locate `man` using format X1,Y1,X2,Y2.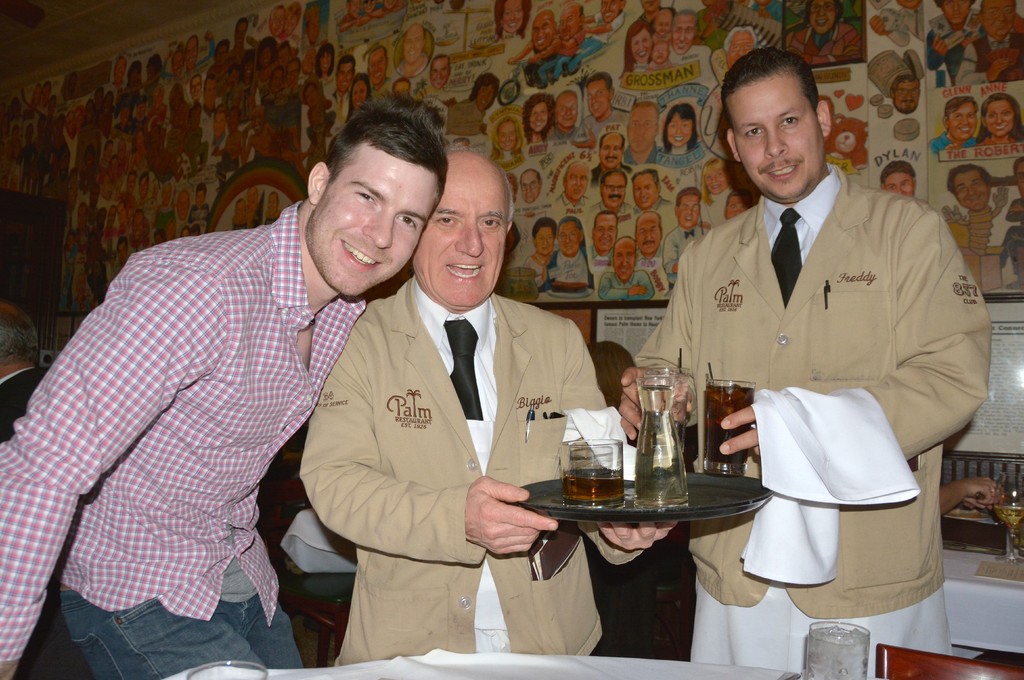
302,155,680,668.
